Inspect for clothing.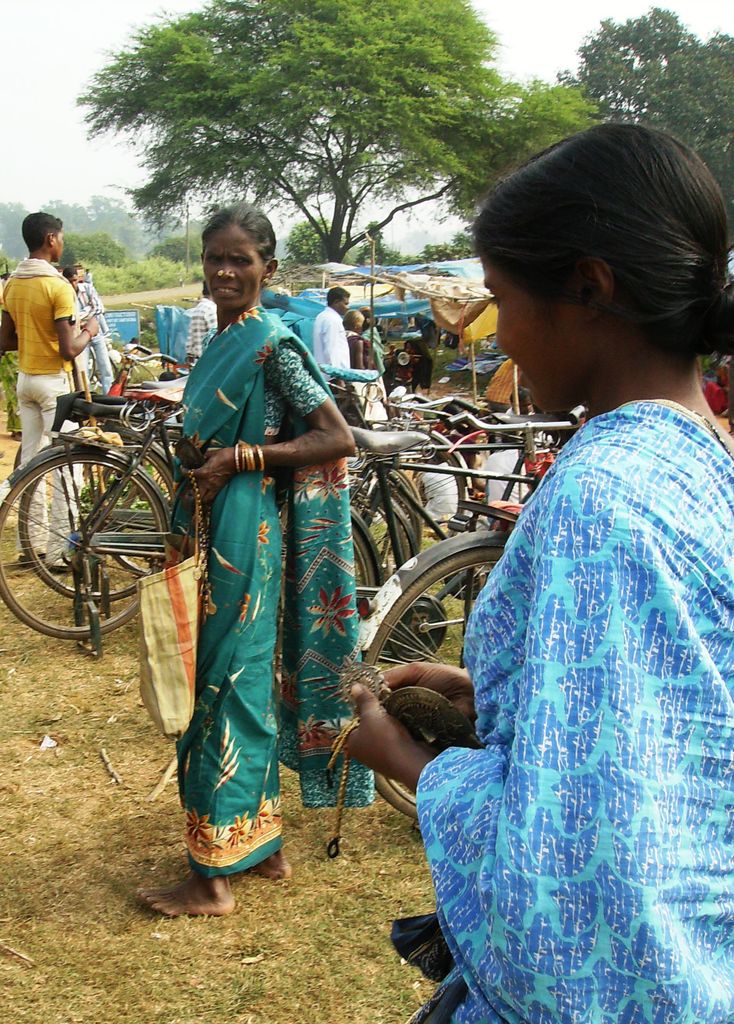
Inspection: crop(1, 268, 84, 568).
